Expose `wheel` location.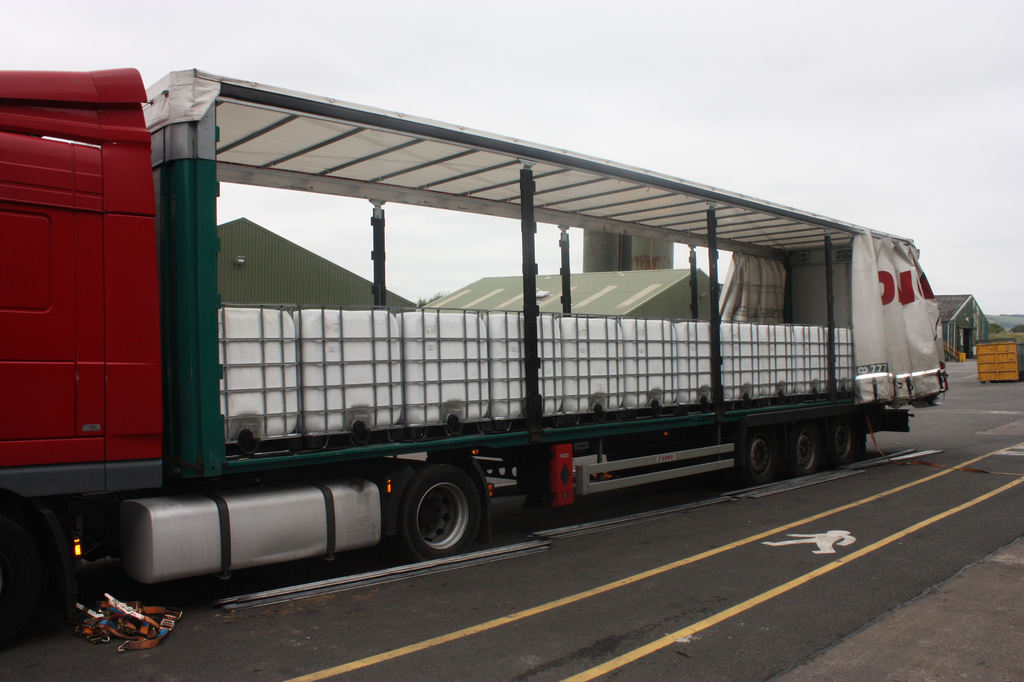
Exposed at l=396, t=469, r=488, b=561.
